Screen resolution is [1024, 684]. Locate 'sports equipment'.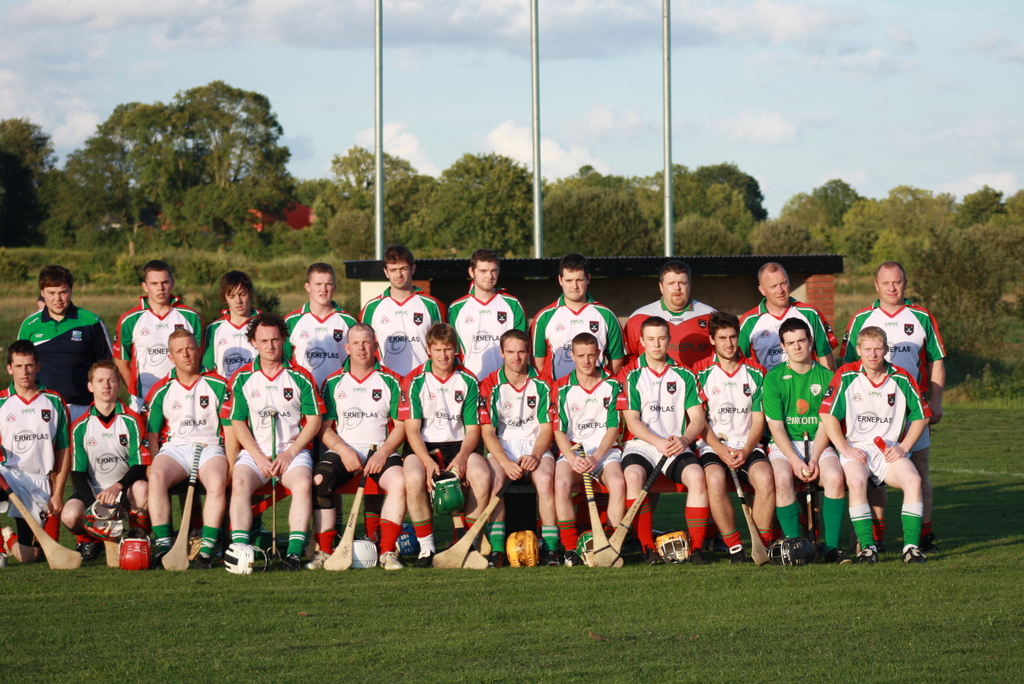
429,463,524,569.
